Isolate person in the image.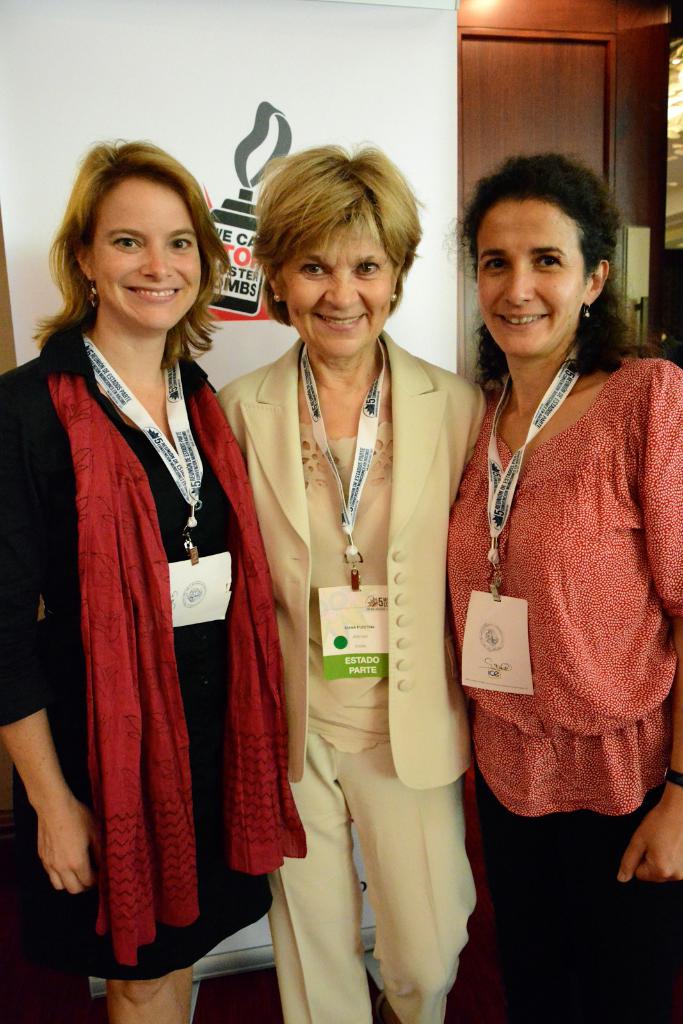
Isolated region: (left=214, top=141, right=486, bottom=1023).
